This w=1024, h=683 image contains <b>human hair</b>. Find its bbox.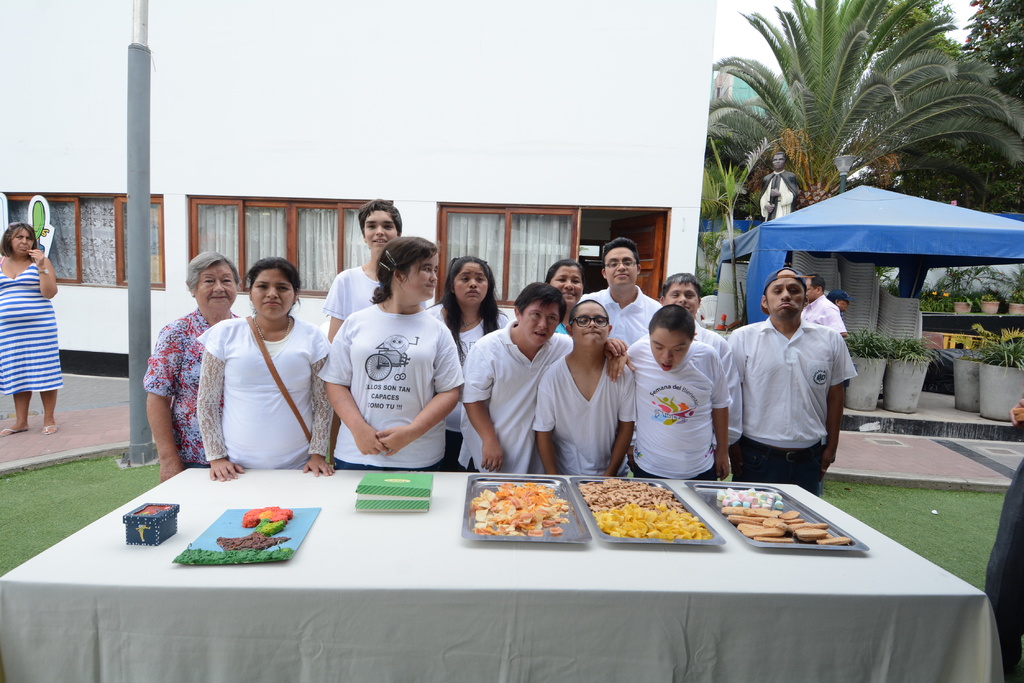
(left=186, top=249, right=241, bottom=294).
